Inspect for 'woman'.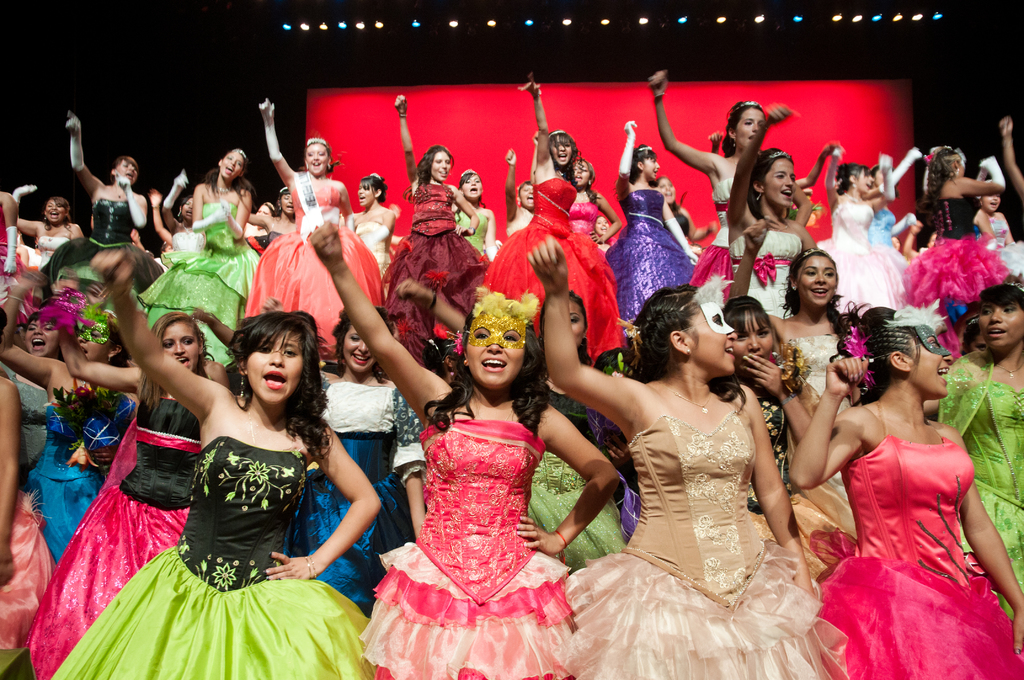
Inspection: <bbox>387, 94, 493, 355</bbox>.
